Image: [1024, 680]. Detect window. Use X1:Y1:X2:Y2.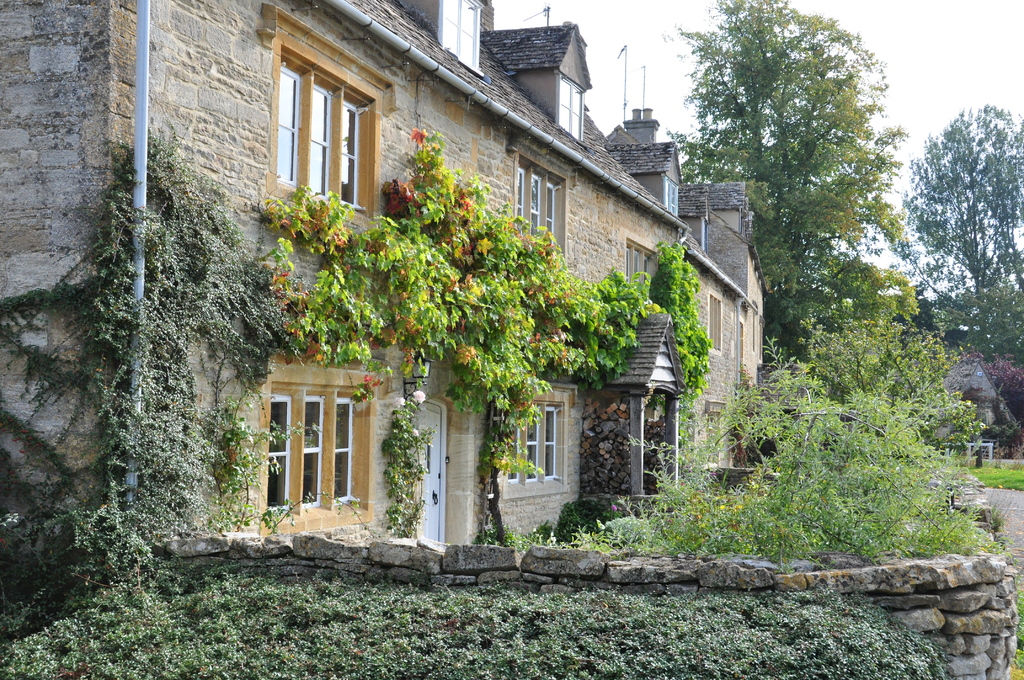
499:378:577:498.
